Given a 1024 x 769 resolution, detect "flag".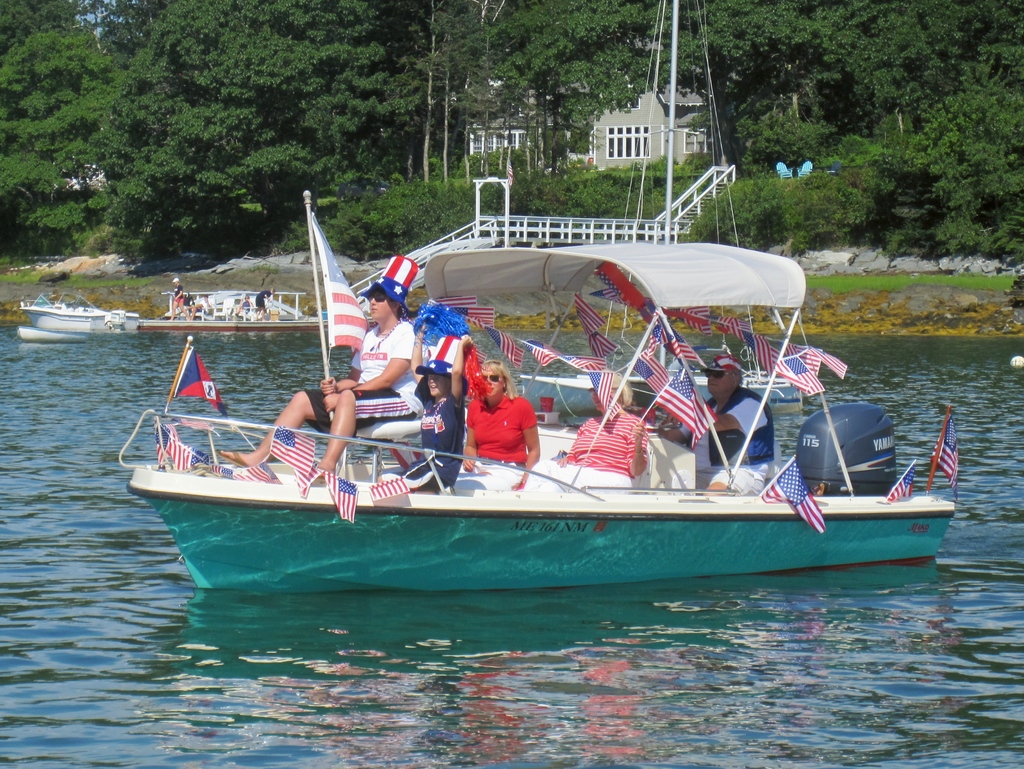
358,476,413,514.
